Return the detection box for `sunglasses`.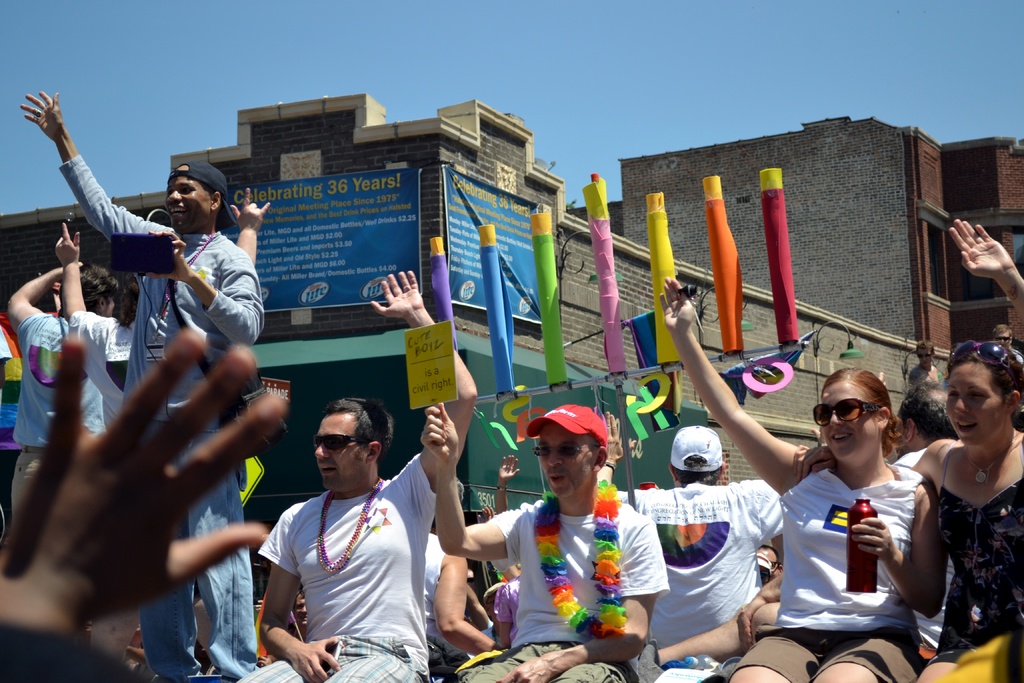
bbox(308, 432, 371, 456).
